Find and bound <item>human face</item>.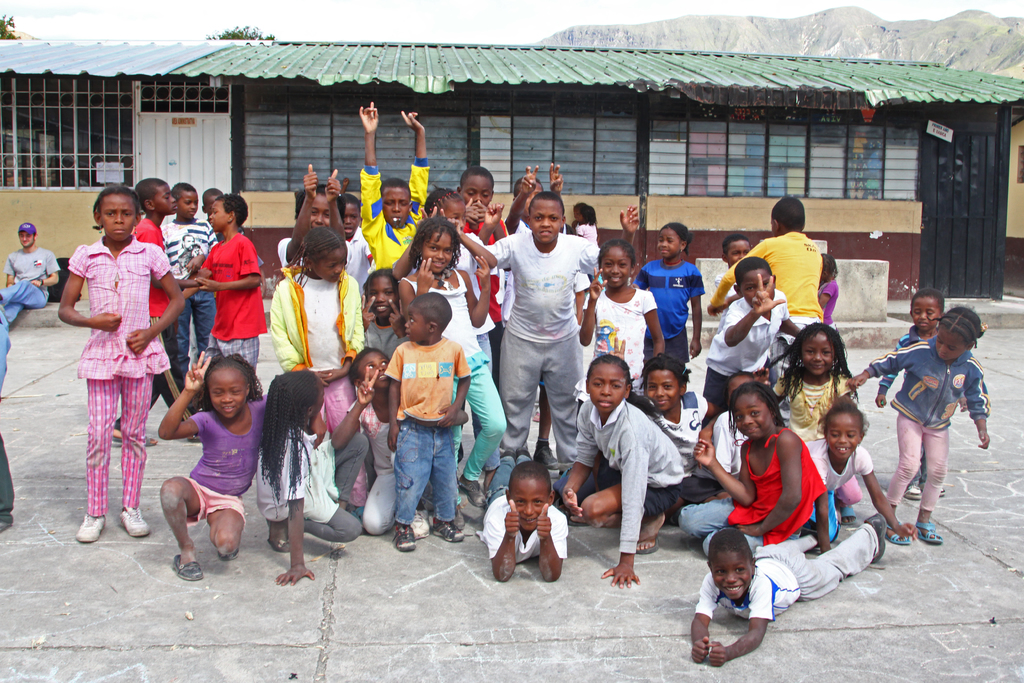
Bound: box=[20, 230, 36, 248].
